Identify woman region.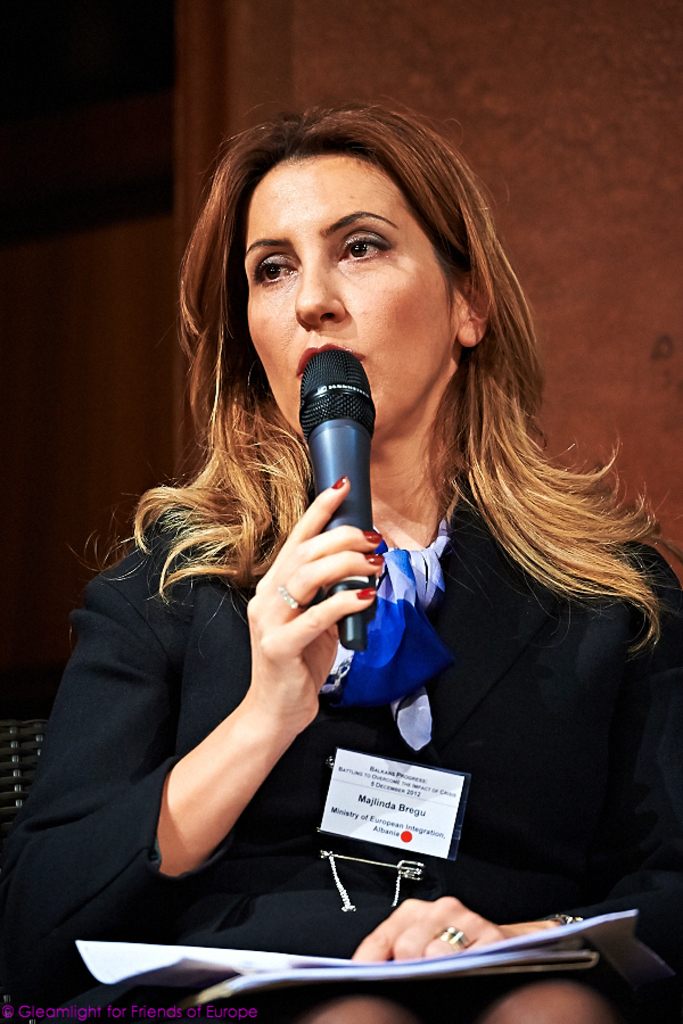
Region: select_region(71, 79, 644, 1023).
